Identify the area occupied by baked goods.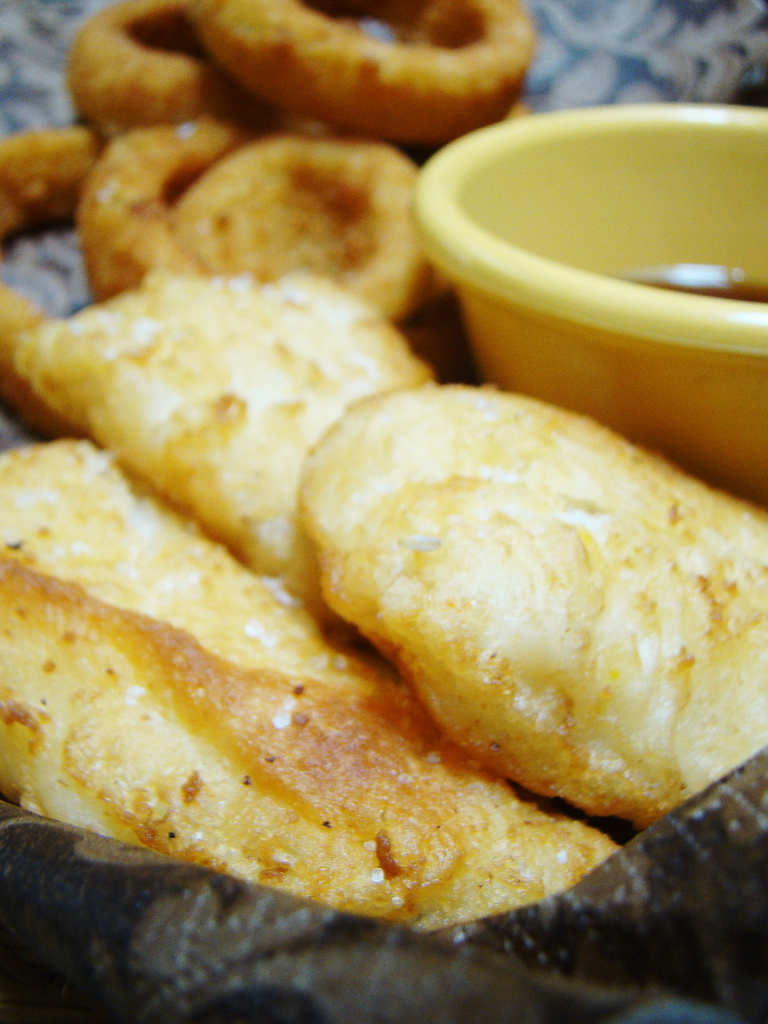
Area: [left=0, top=12, right=550, bottom=335].
